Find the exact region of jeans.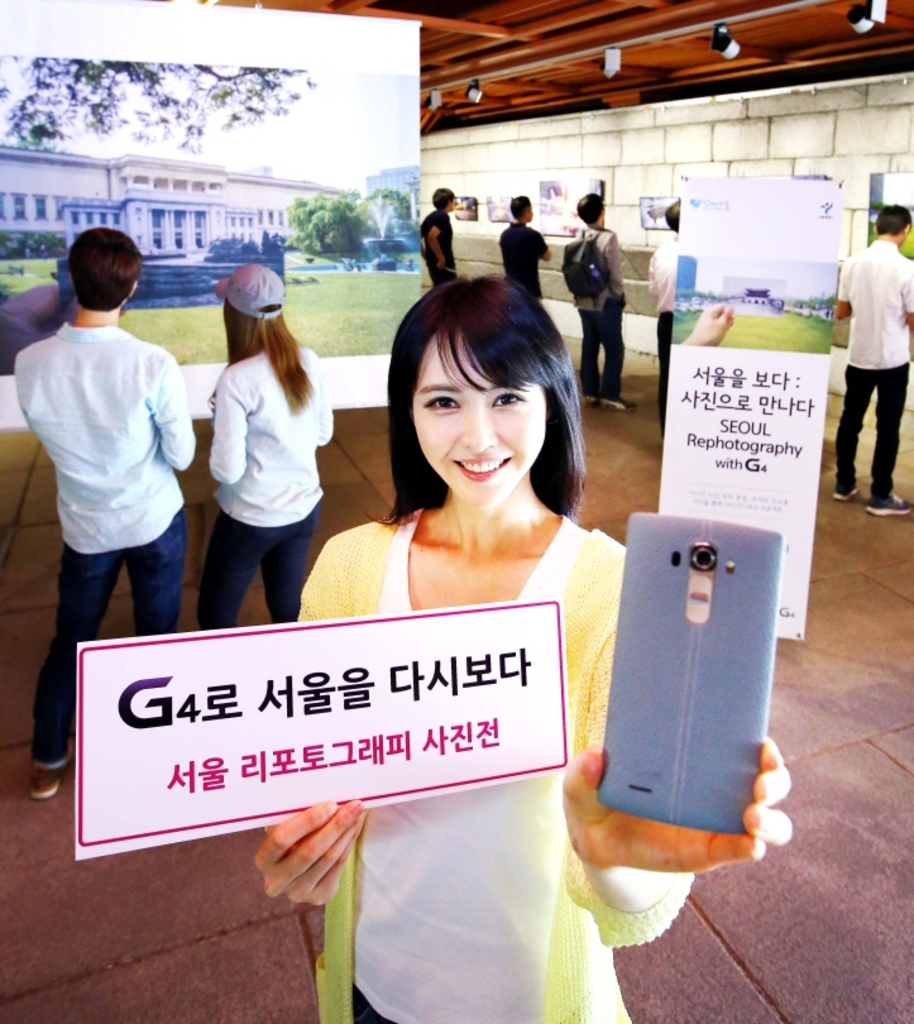
Exact region: x1=196 y1=499 x2=301 y2=608.
